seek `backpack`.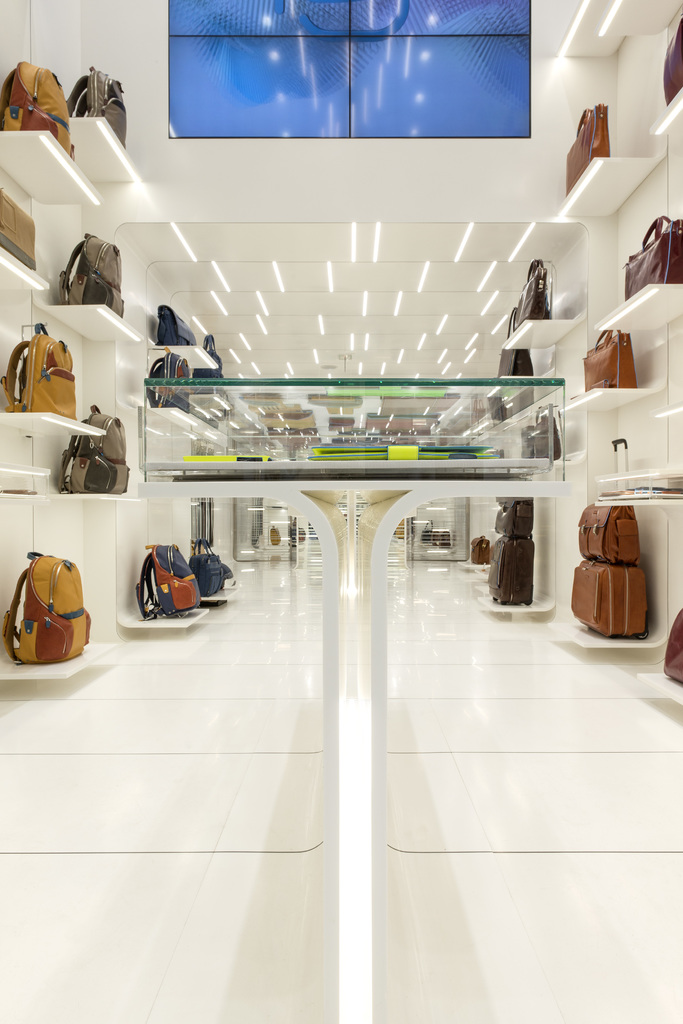
box=[568, 561, 652, 641].
